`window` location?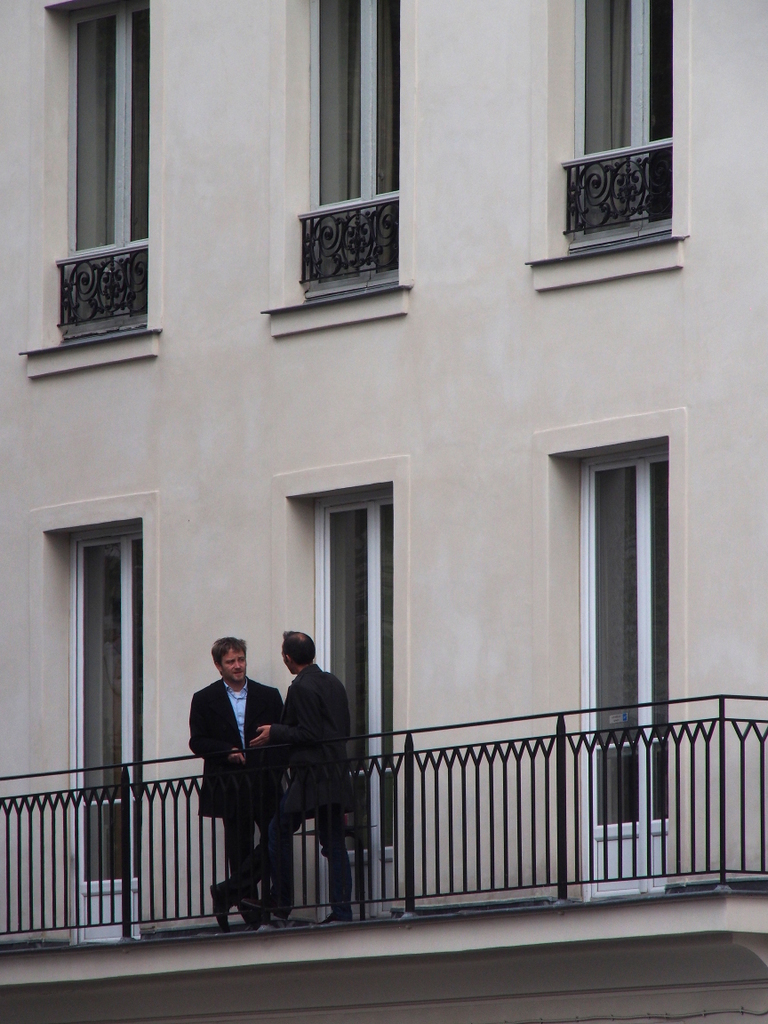
x1=575, y1=0, x2=676, y2=244
